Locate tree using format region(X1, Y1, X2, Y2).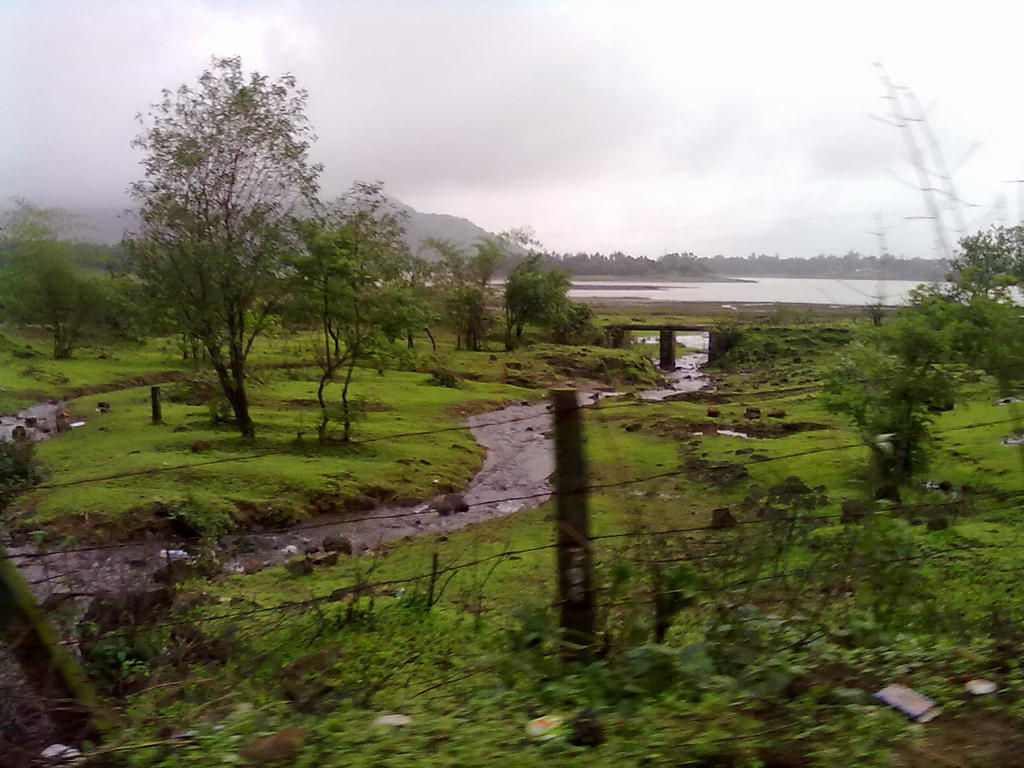
region(101, 47, 367, 435).
